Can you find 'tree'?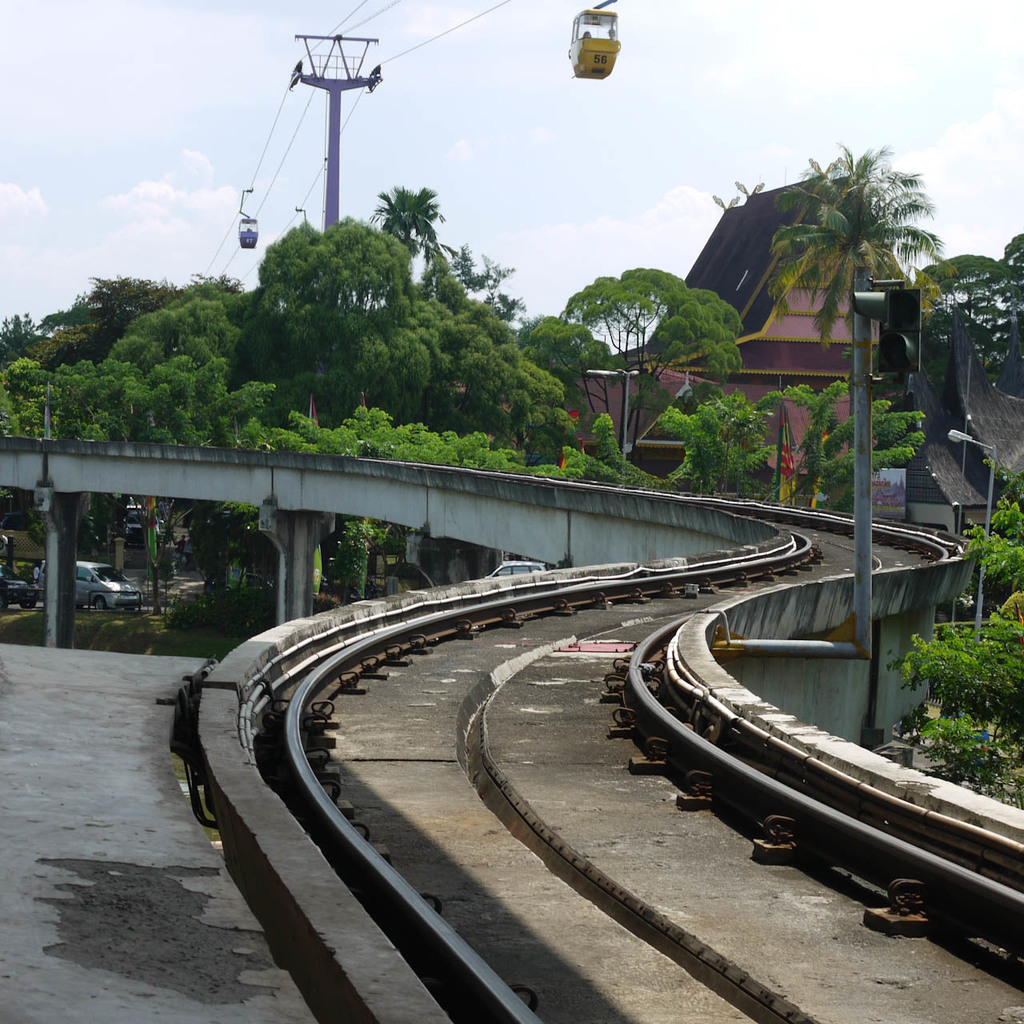
Yes, bounding box: detection(860, 608, 1023, 765).
